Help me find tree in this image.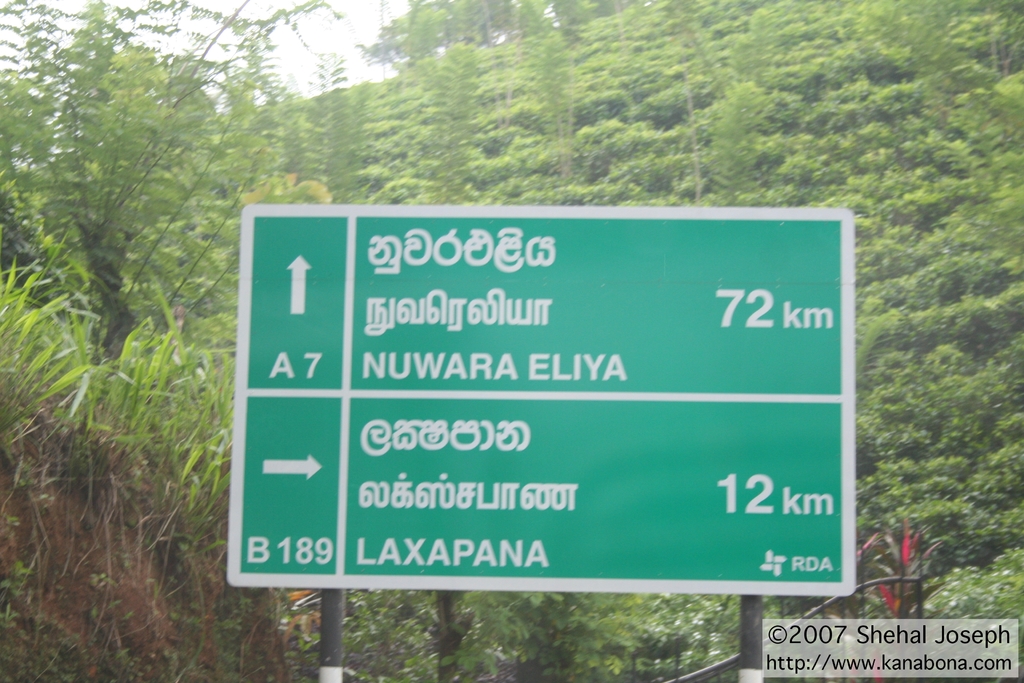
Found it: (x1=0, y1=0, x2=348, y2=356).
